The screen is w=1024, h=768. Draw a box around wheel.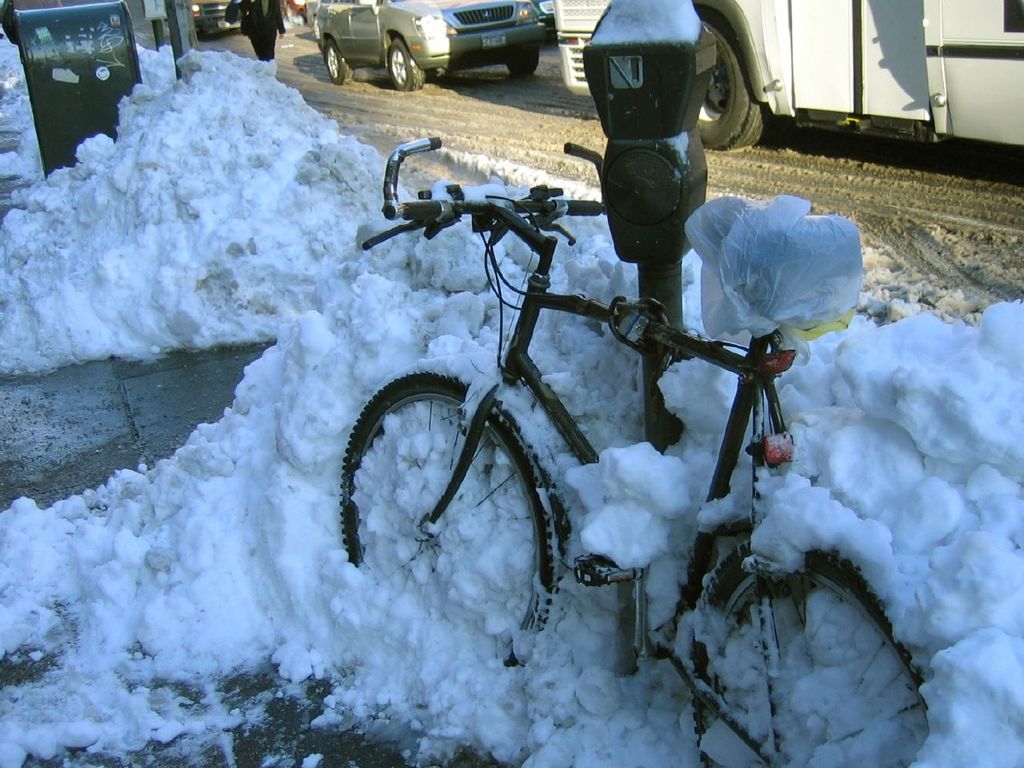
[left=322, top=37, right=356, bottom=86].
